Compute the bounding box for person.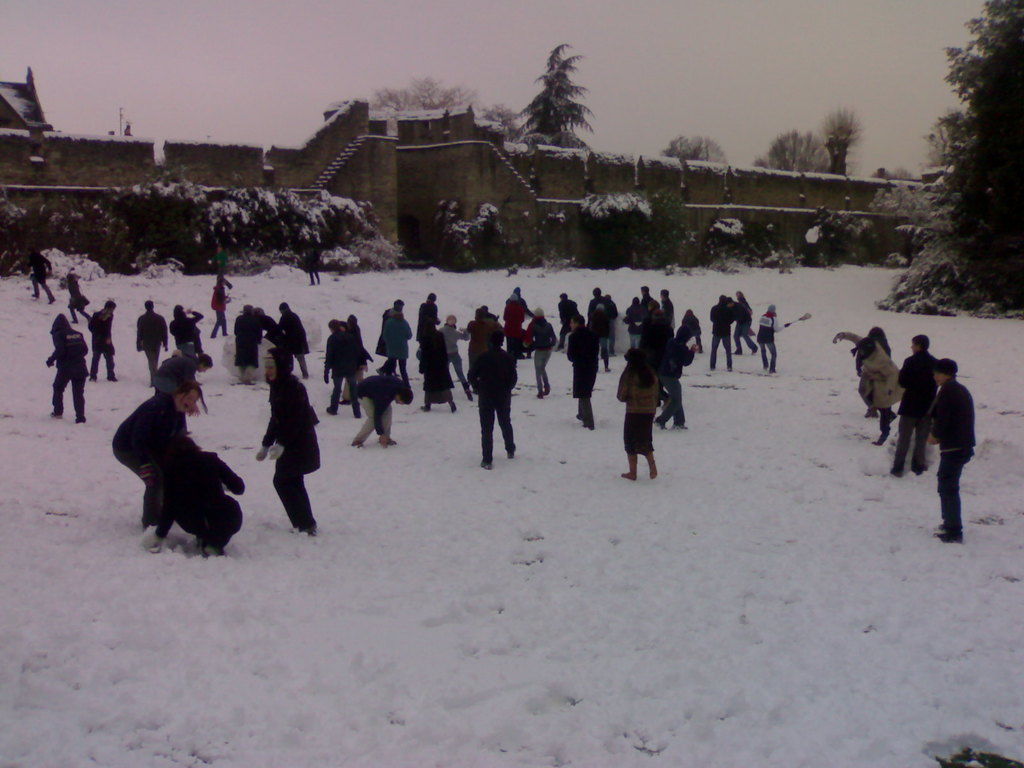
<region>417, 292, 445, 340</region>.
